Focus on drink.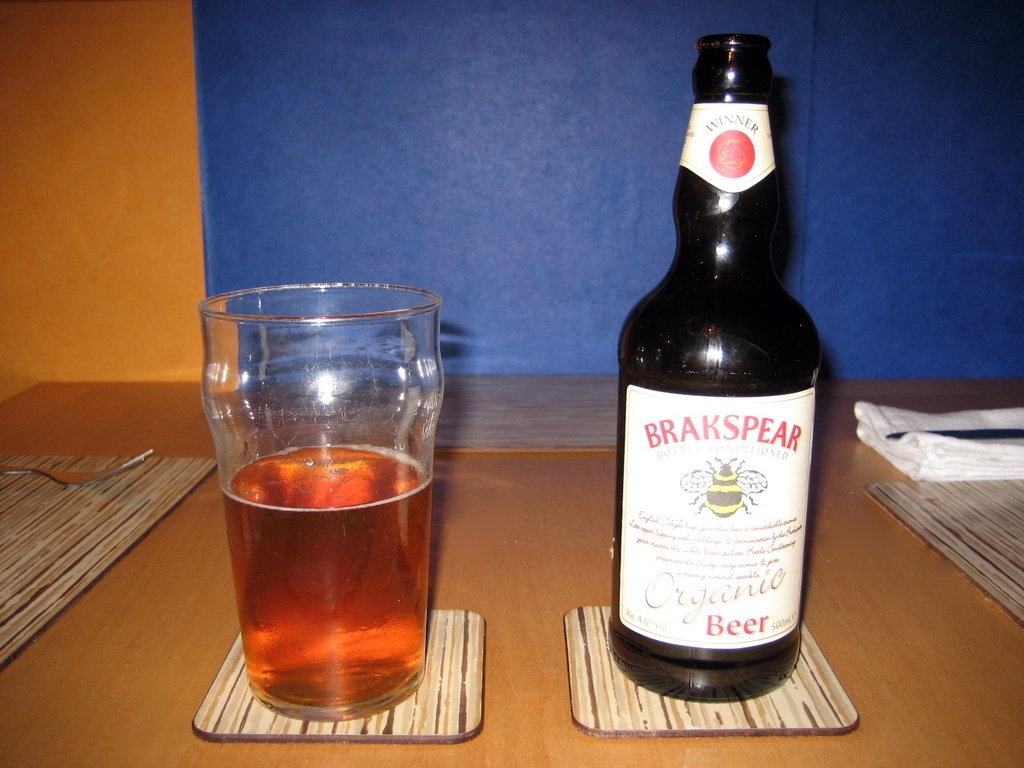
Focused at {"x1": 618, "y1": 27, "x2": 822, "y2": 698}.
